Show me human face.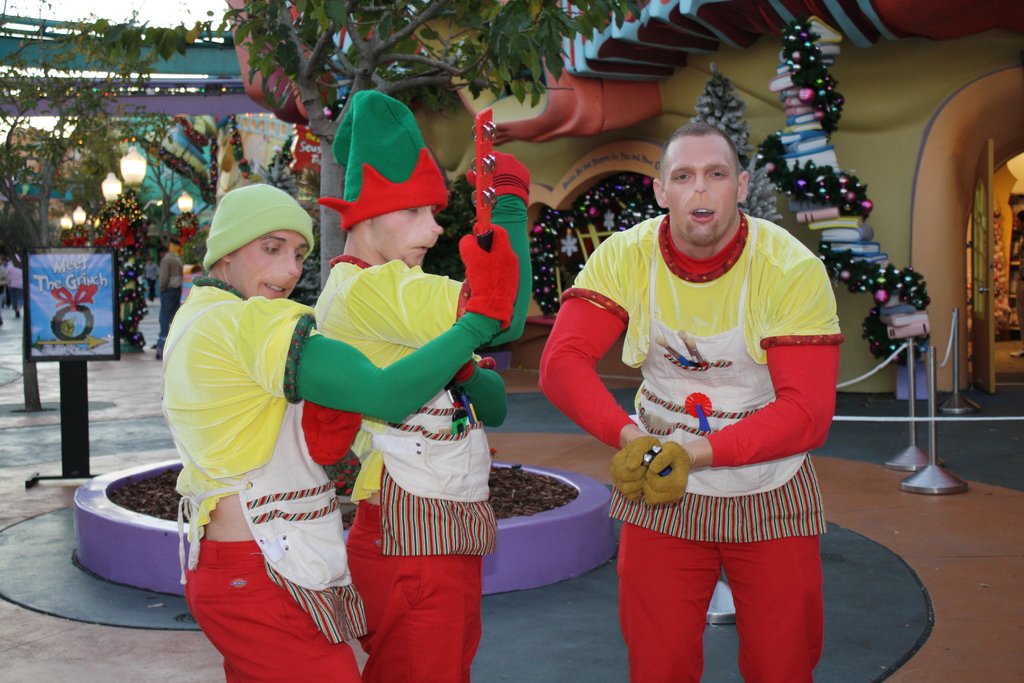
human face is here: <bbox>232, 226, 308, 299</bbox>.
